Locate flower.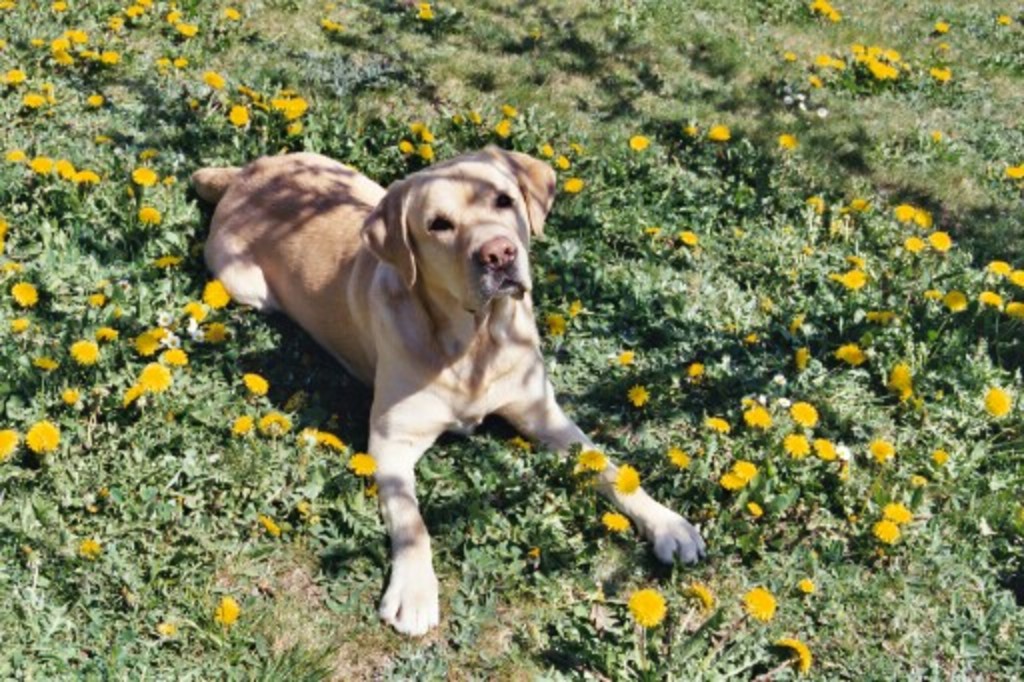
Bounding box: region(746, 406, 768, 436).
